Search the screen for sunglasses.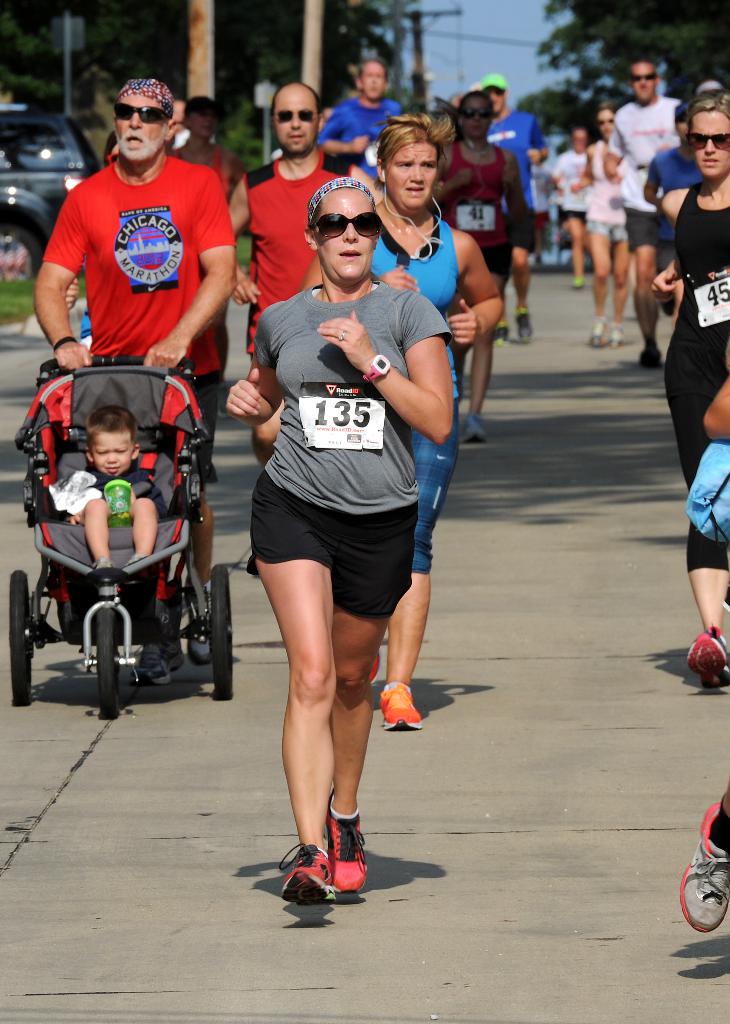
Found at (x1=686, y1=131, x2=729, y2=150).
